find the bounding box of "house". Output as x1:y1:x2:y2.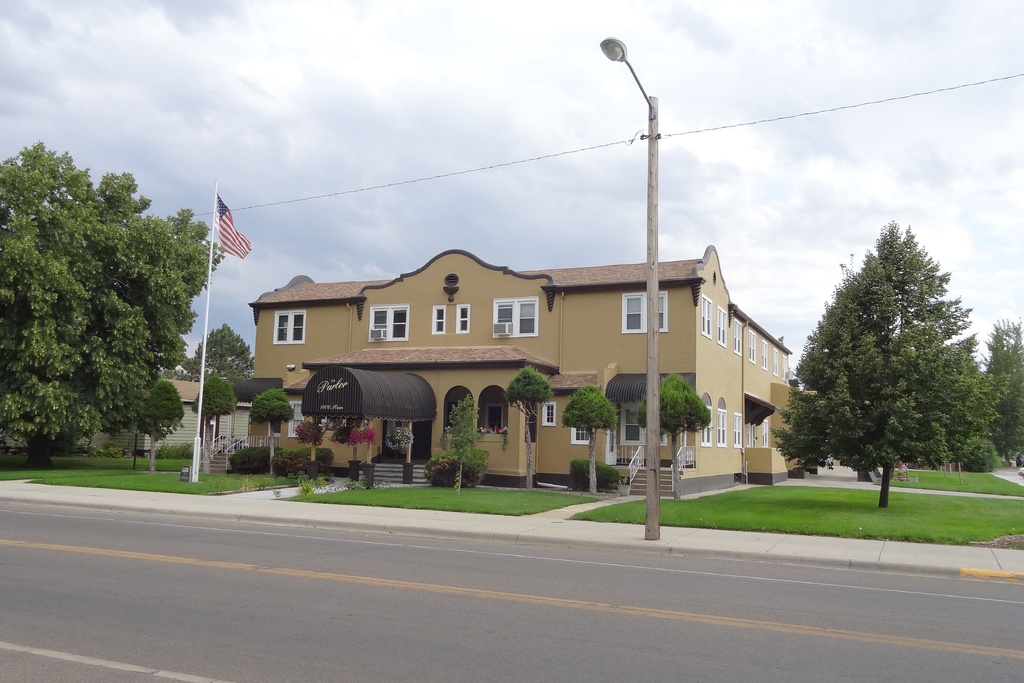
108:380:218:450.
